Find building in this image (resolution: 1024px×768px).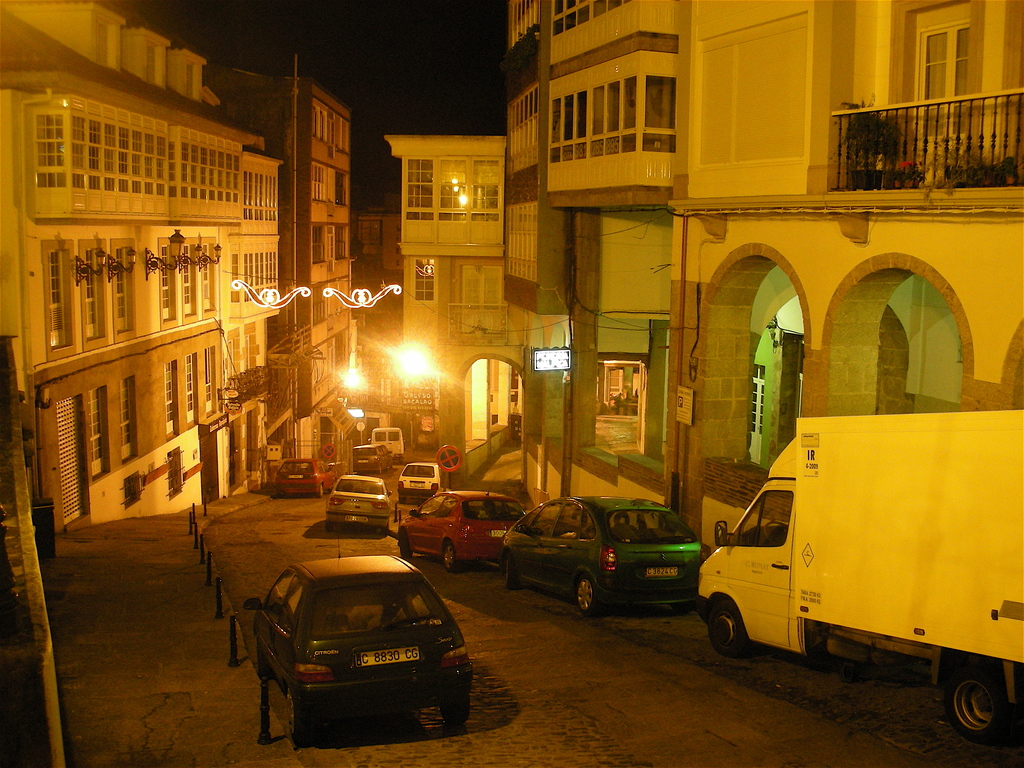
pyautogui.locateOnScreen(379, 2, 1021, 563).
